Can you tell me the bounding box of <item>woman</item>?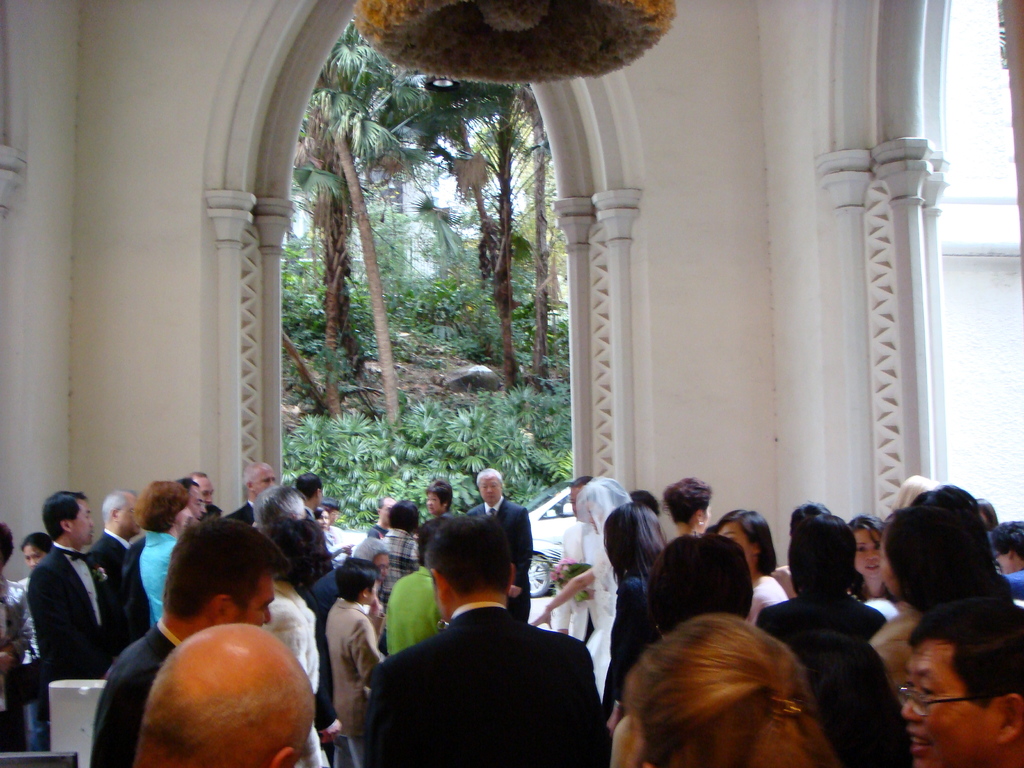
box(528, 474, 636, 703).
